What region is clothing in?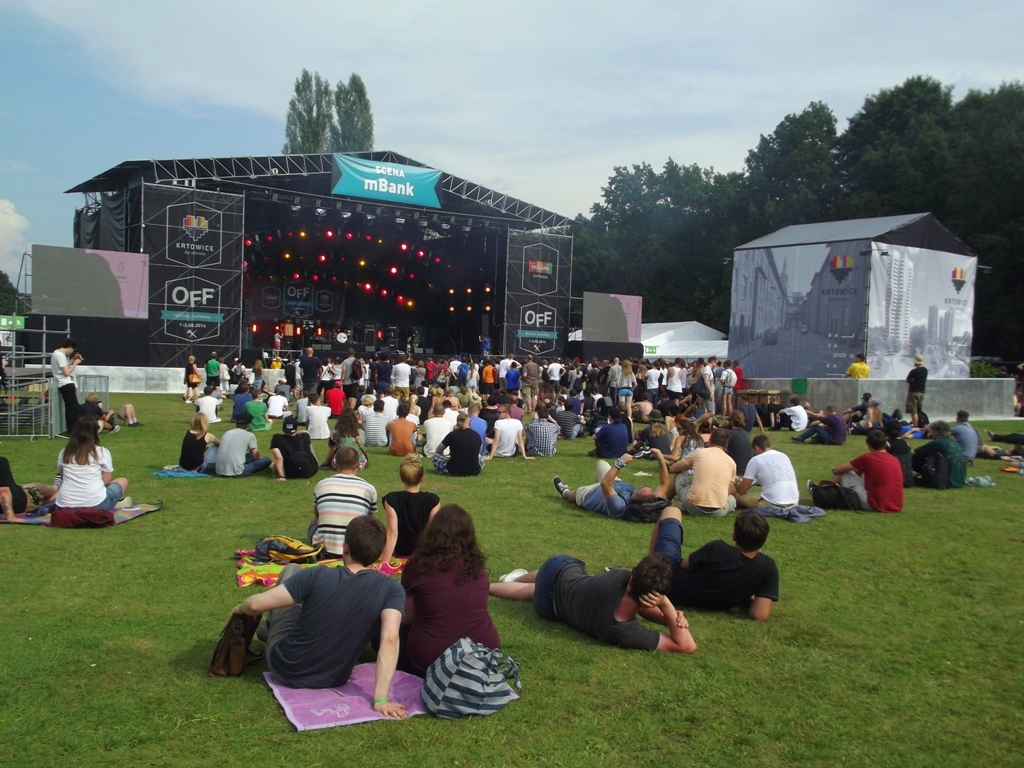
[left=918, top=434, right=969, bottom=494].
